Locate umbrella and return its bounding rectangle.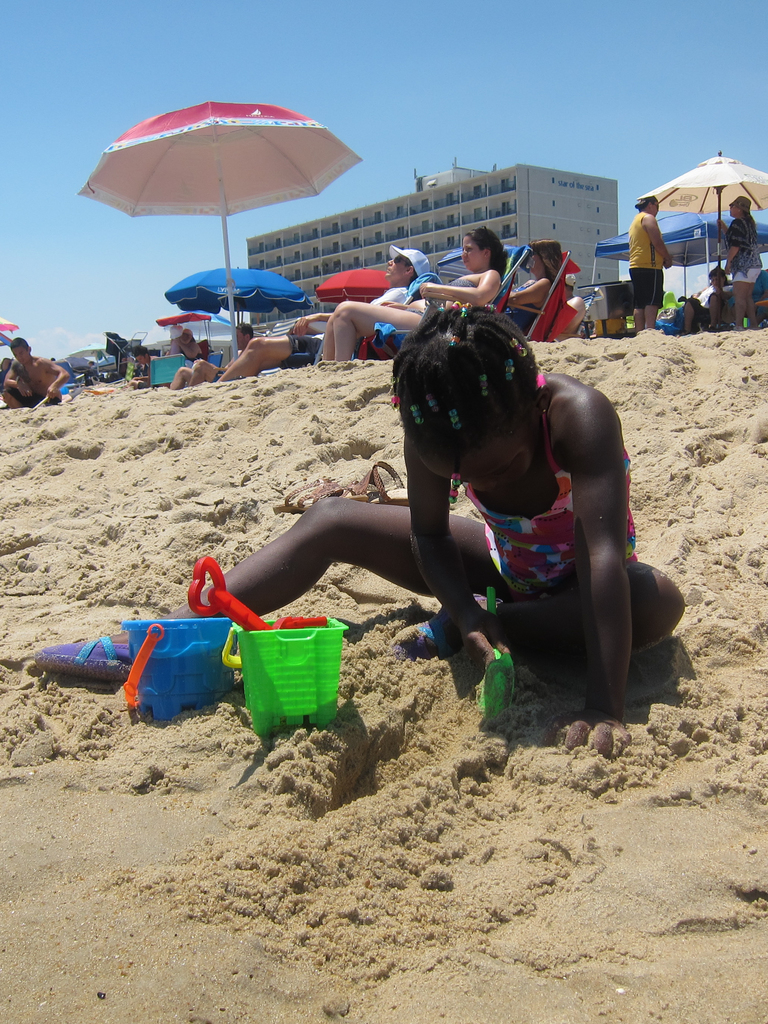
591 205 767 286.
